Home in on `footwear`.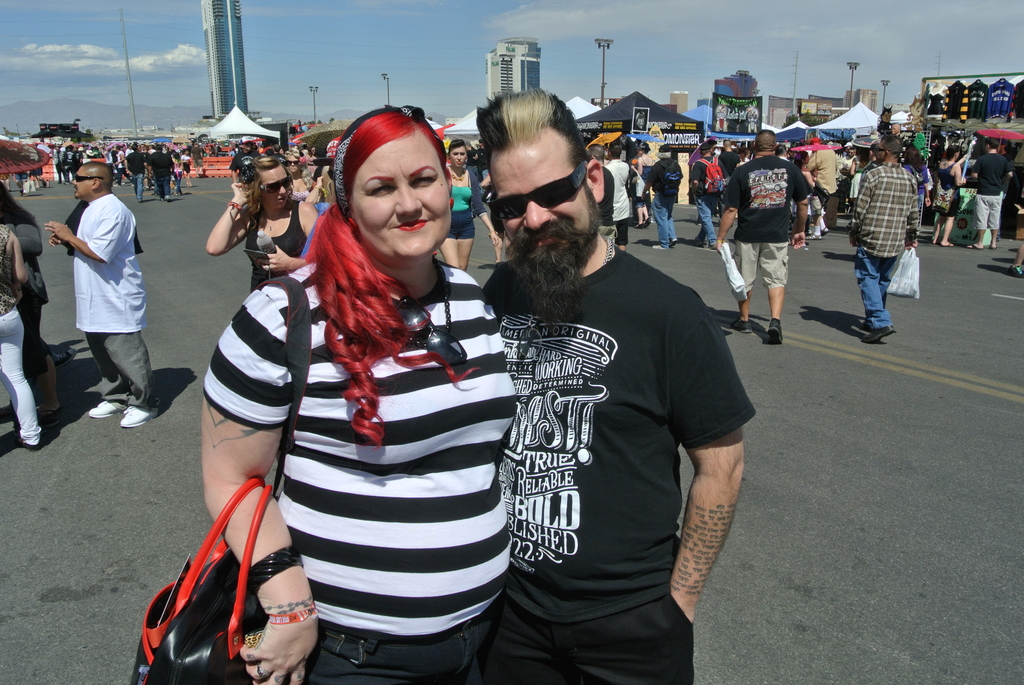
Homed in at [693,235,707,247].
